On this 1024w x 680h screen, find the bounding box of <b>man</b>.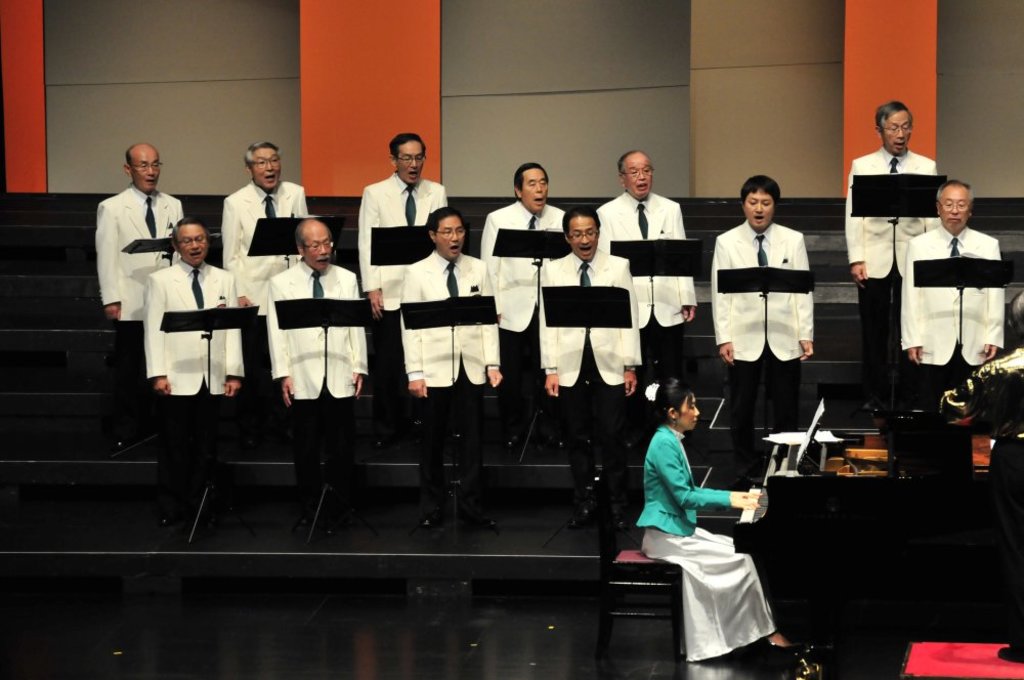
Bounding box: (x1=229, y1=137, x2=306, y2=351).
